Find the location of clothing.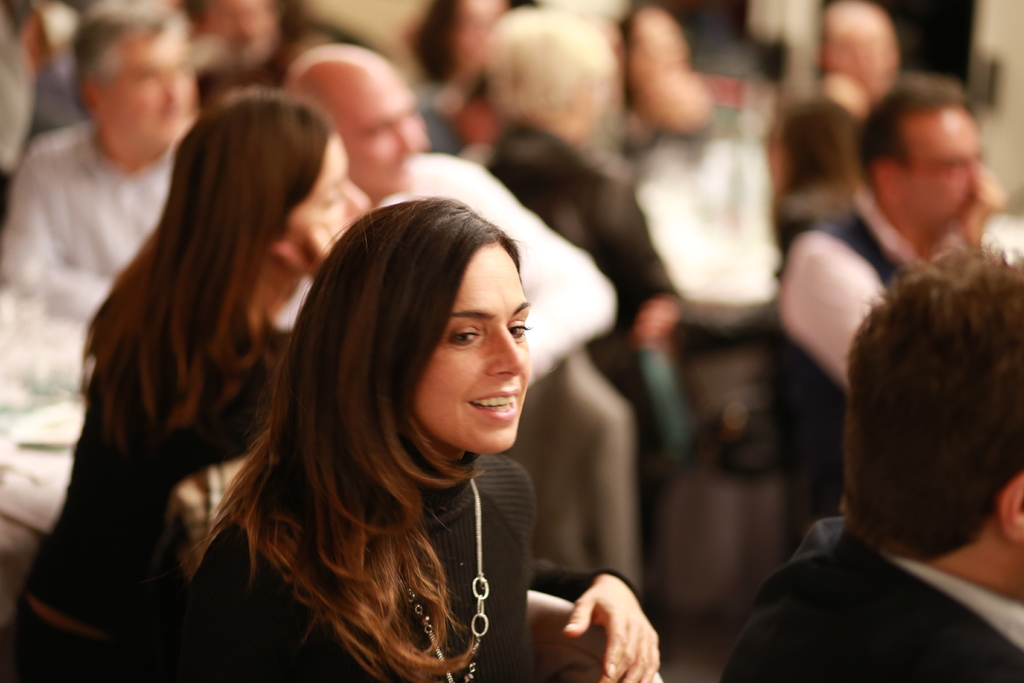
Location: (x1=755, y1=181, x2=934, y2=565).
